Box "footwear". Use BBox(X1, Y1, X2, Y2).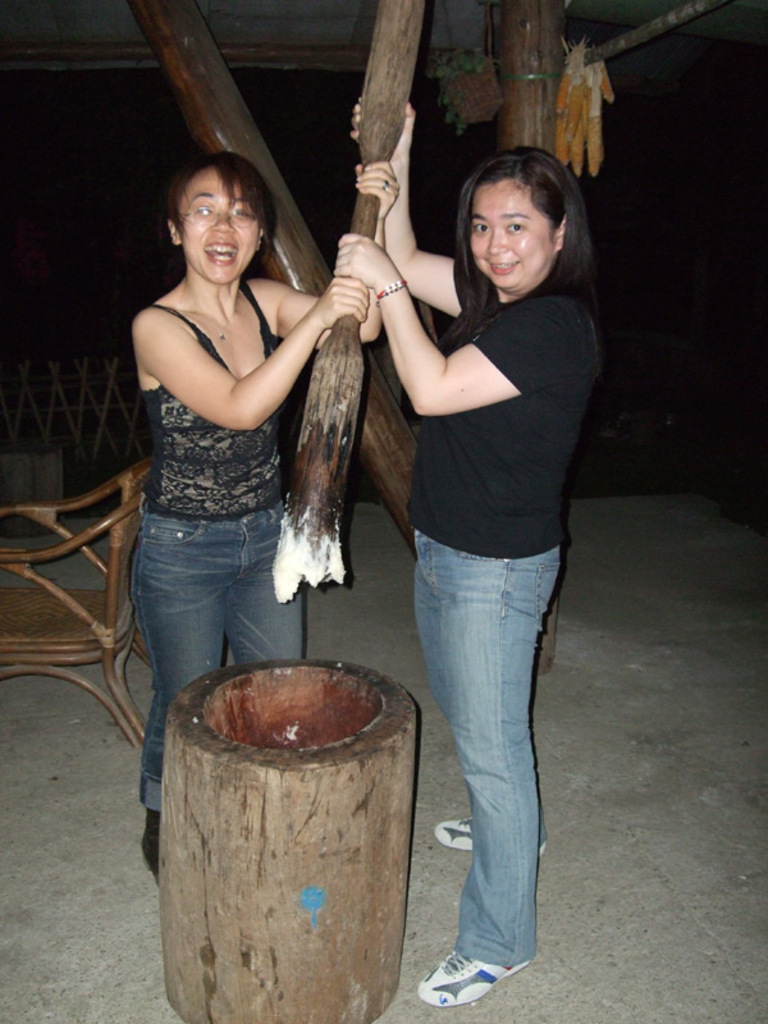
BBox(433, 813, 553, 852).
